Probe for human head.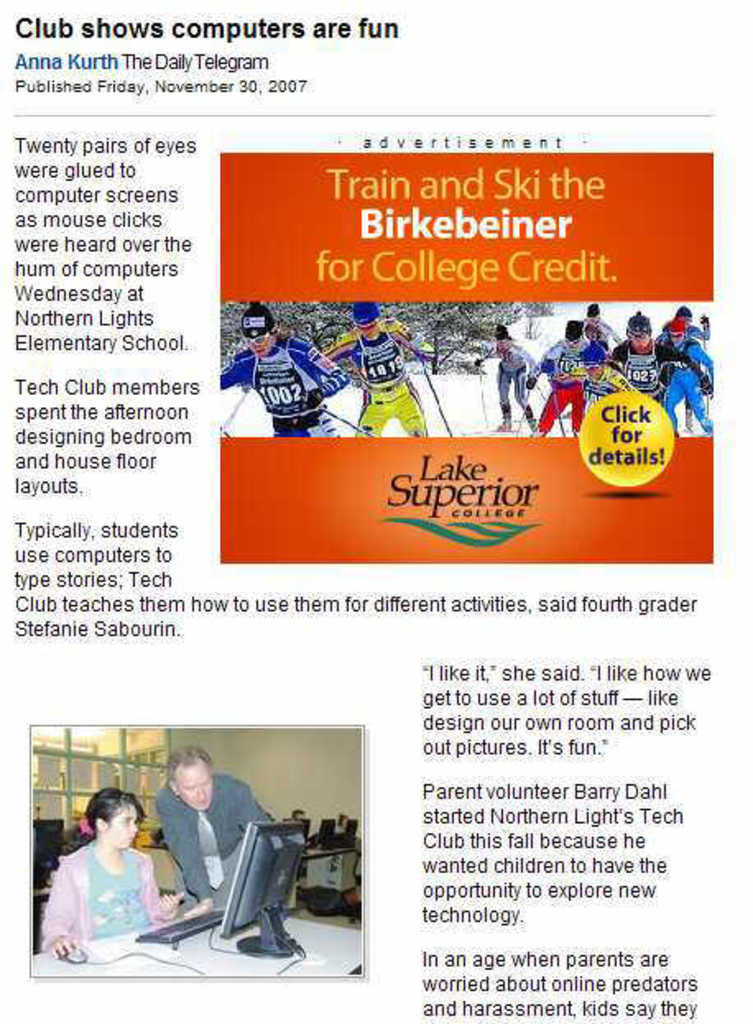
Probe result: bbox=[48, 782, 156, 856].
